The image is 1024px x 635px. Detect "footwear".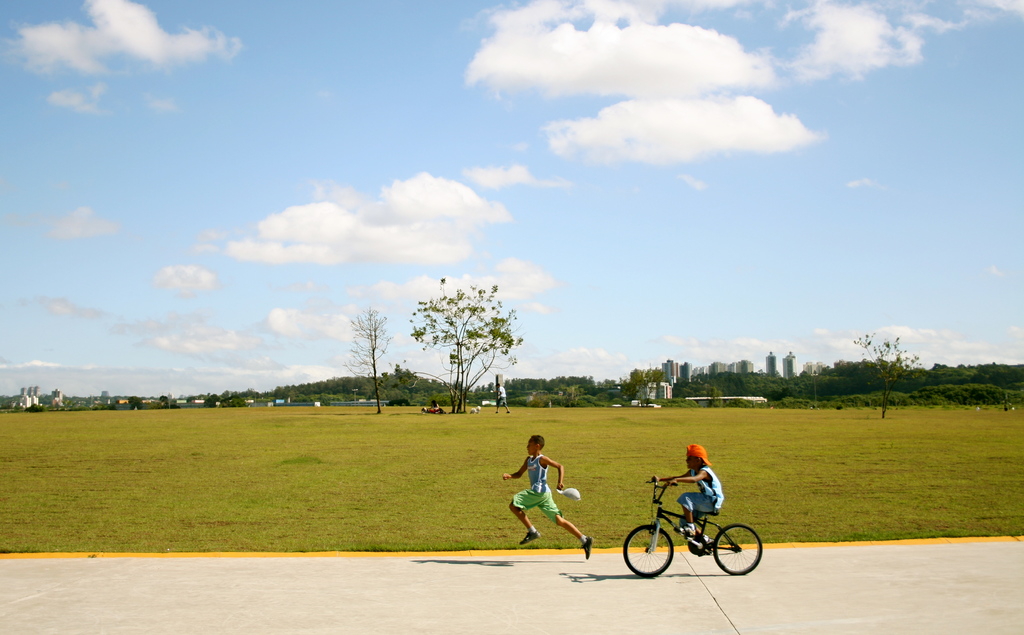
Detection: l=577, t=536, r=591, b=559.
